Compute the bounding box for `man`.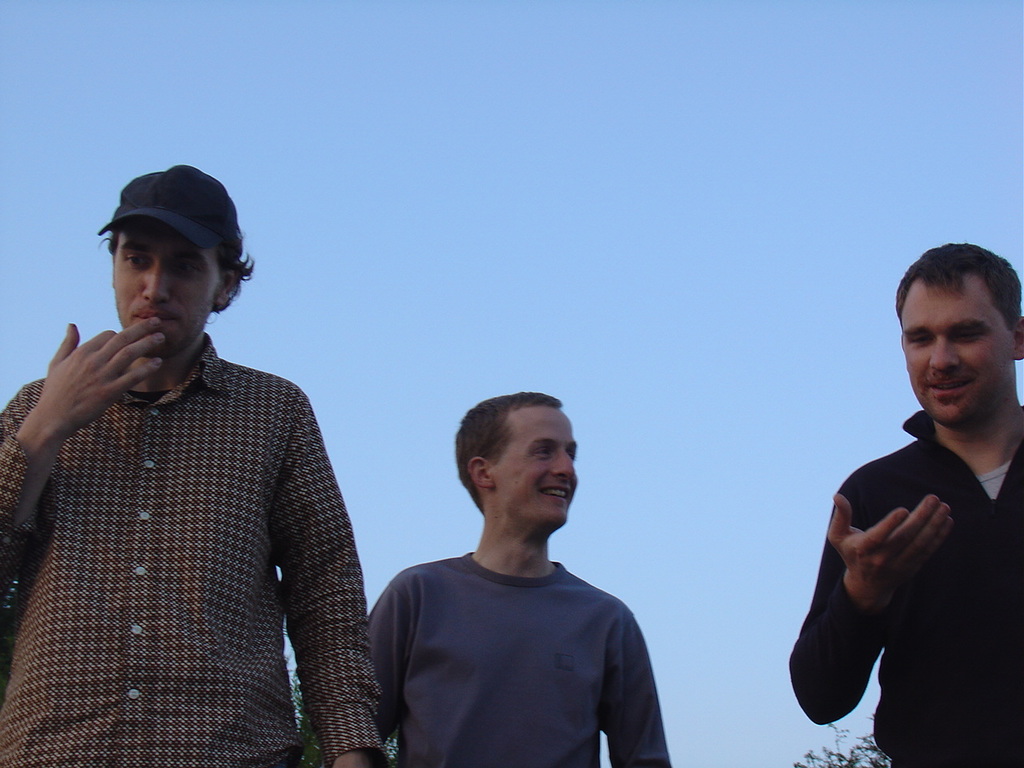
{"left": 2, "top": 161, "right": 378, "bottom": 756}.
